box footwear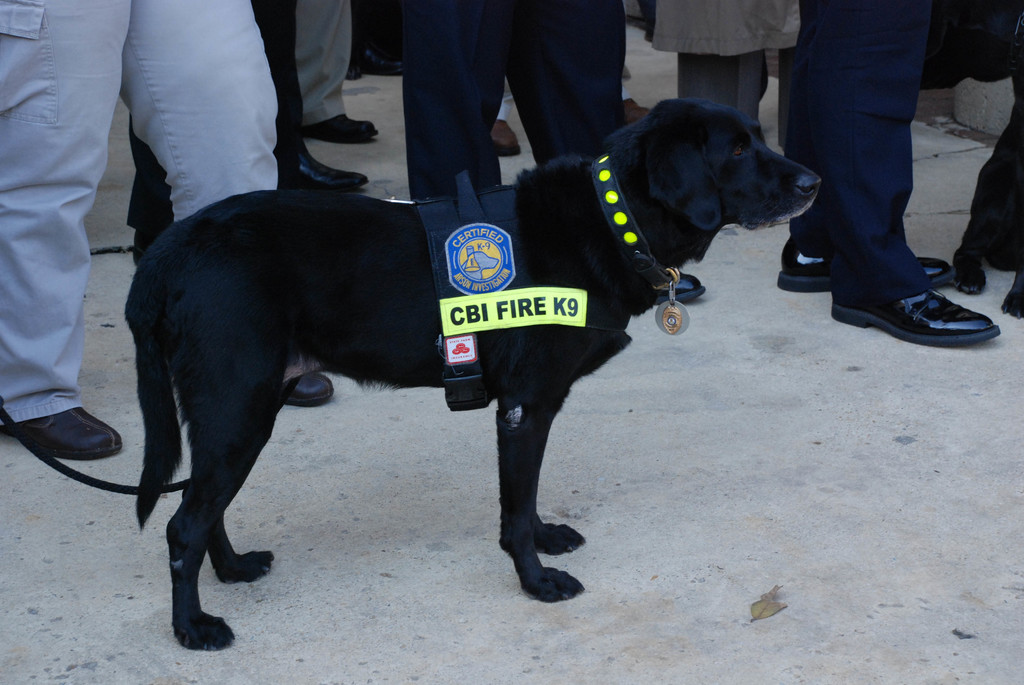
region(0, 406, 126, 461)
